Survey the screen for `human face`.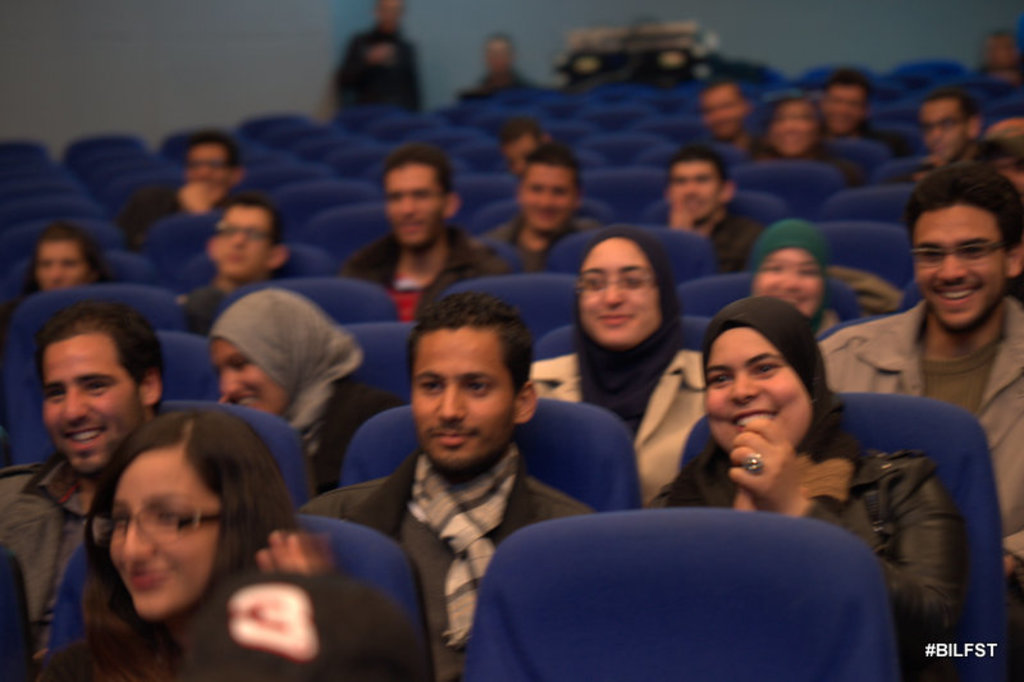
Survey found: rect(819, 82, 863, 129).
